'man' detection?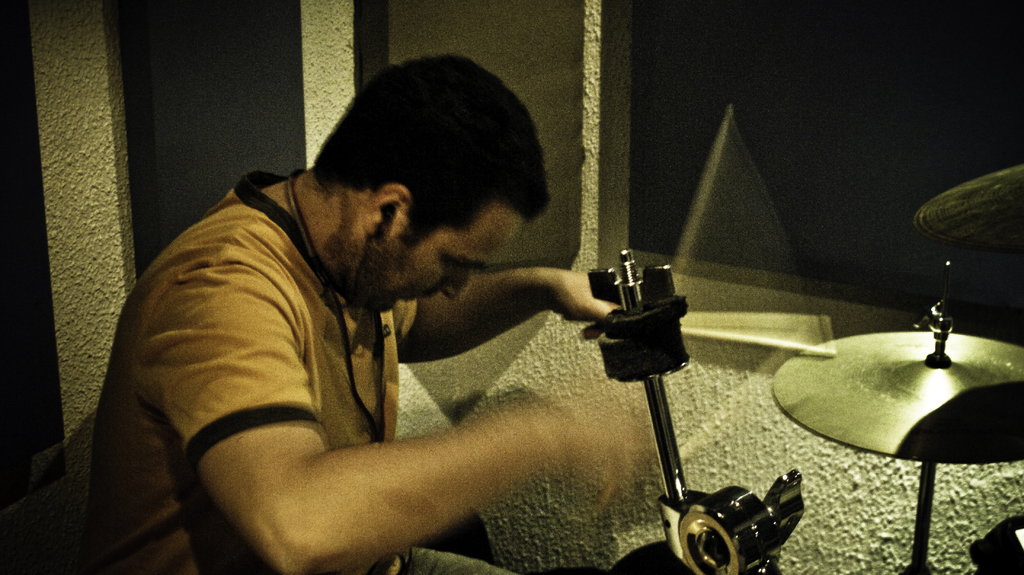
(left=81, top=43, right=658, bottom=574)
